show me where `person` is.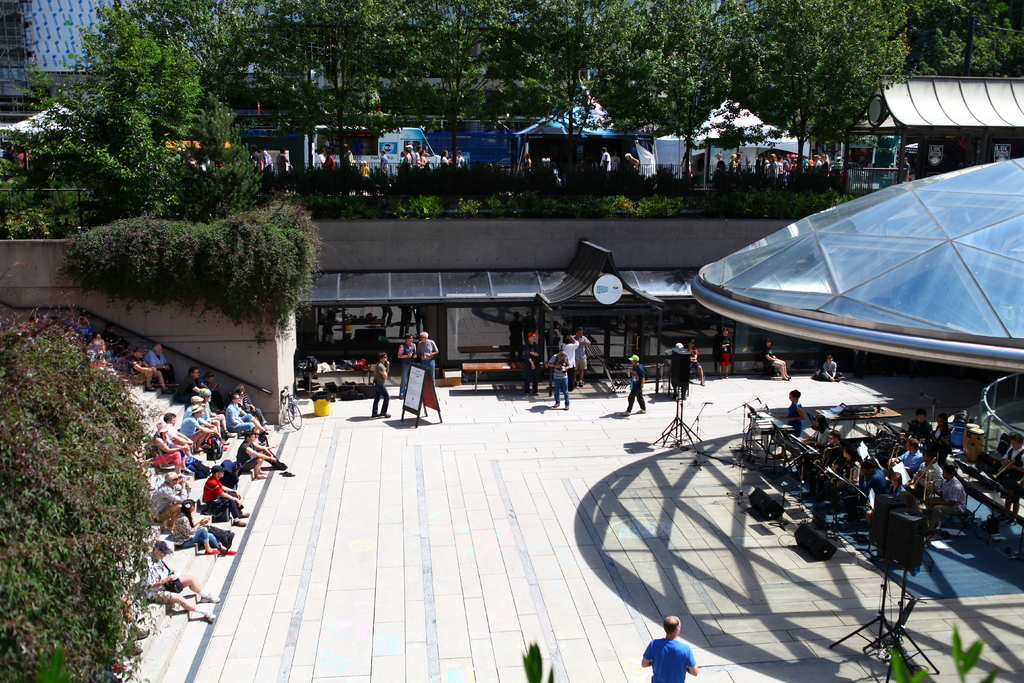
`person` is at [625,354,646,417].
